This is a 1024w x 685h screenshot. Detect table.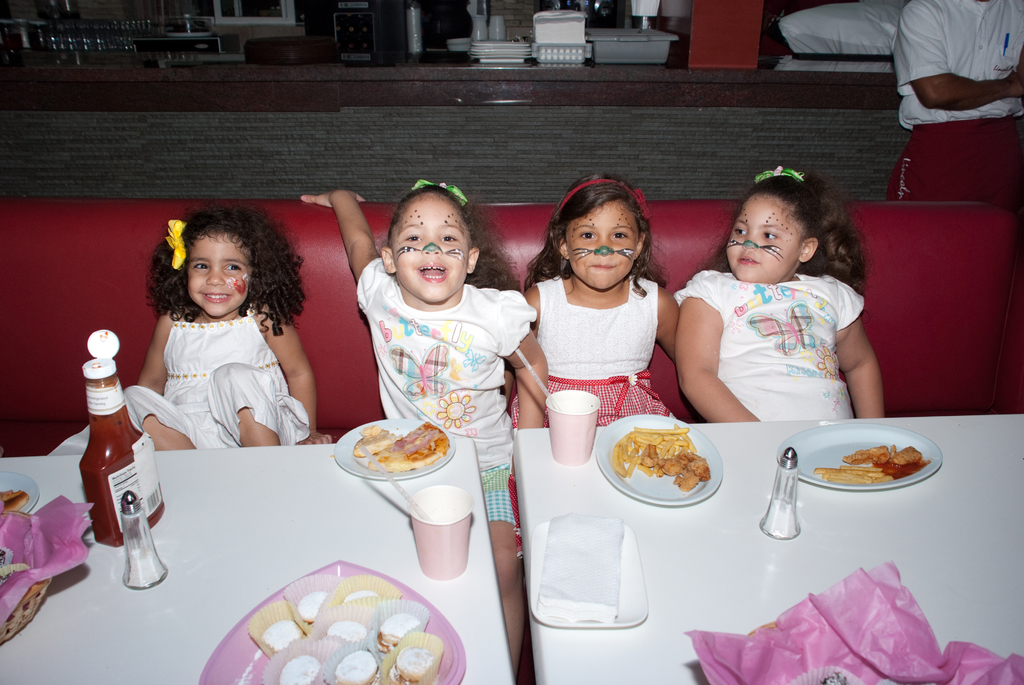
box=[2, 439, 524, 684].
